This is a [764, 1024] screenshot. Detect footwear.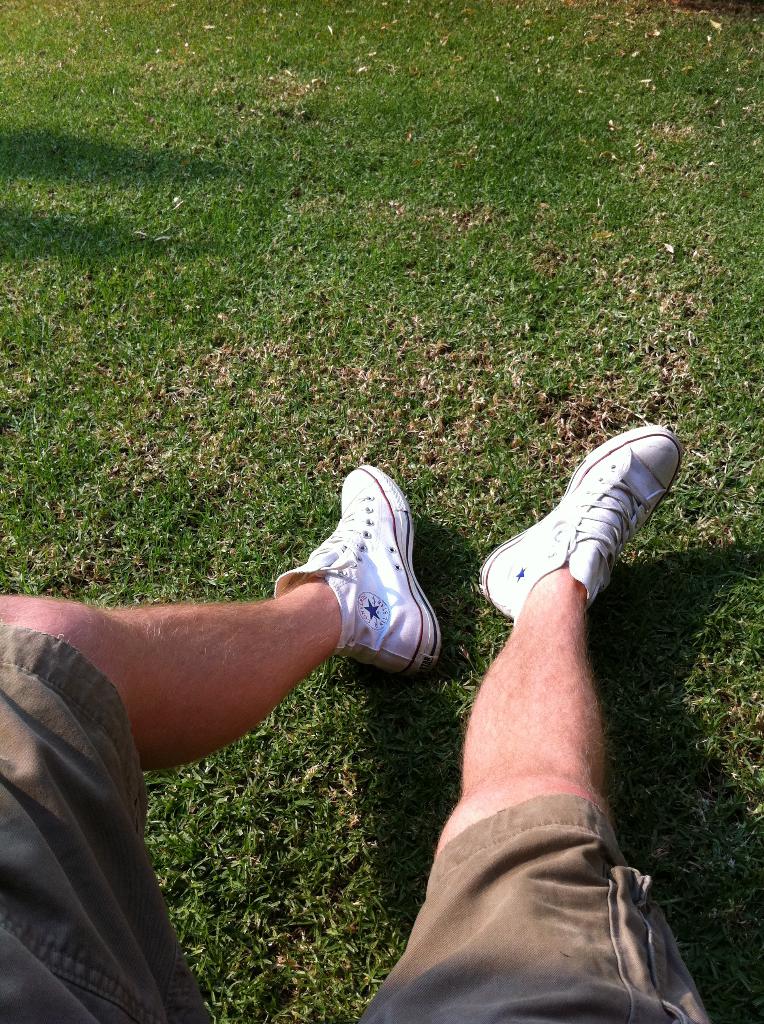
477:421:678:627.
